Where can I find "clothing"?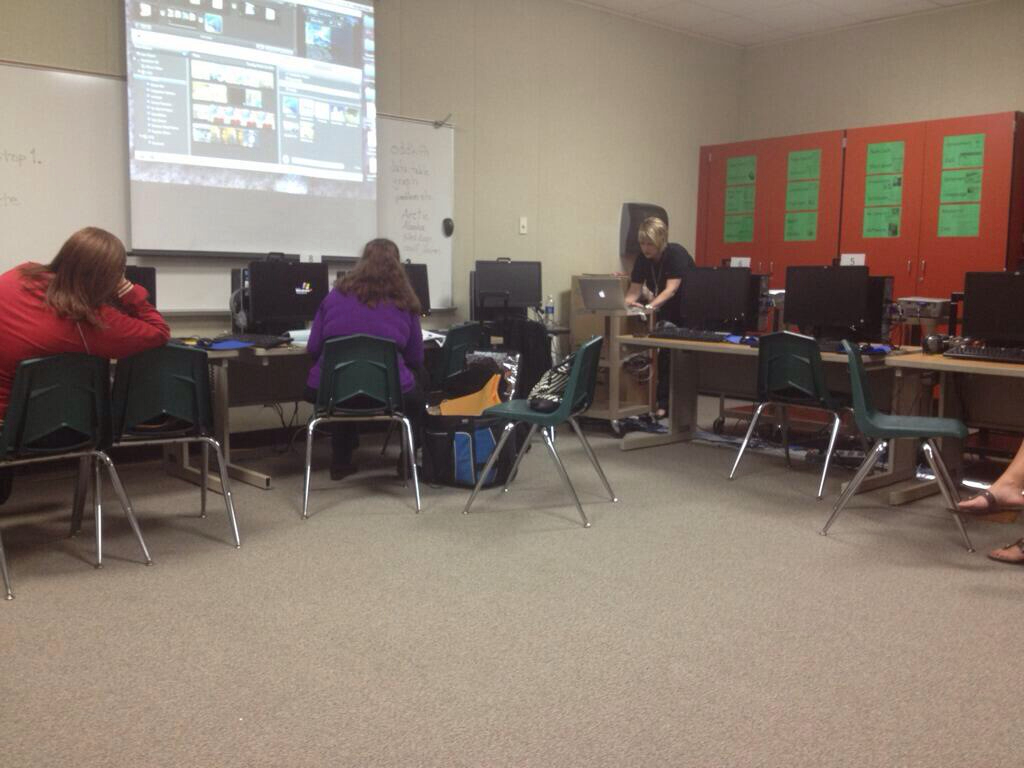
You can find it at x1=627, y1=239, x2=703, y2=418.
